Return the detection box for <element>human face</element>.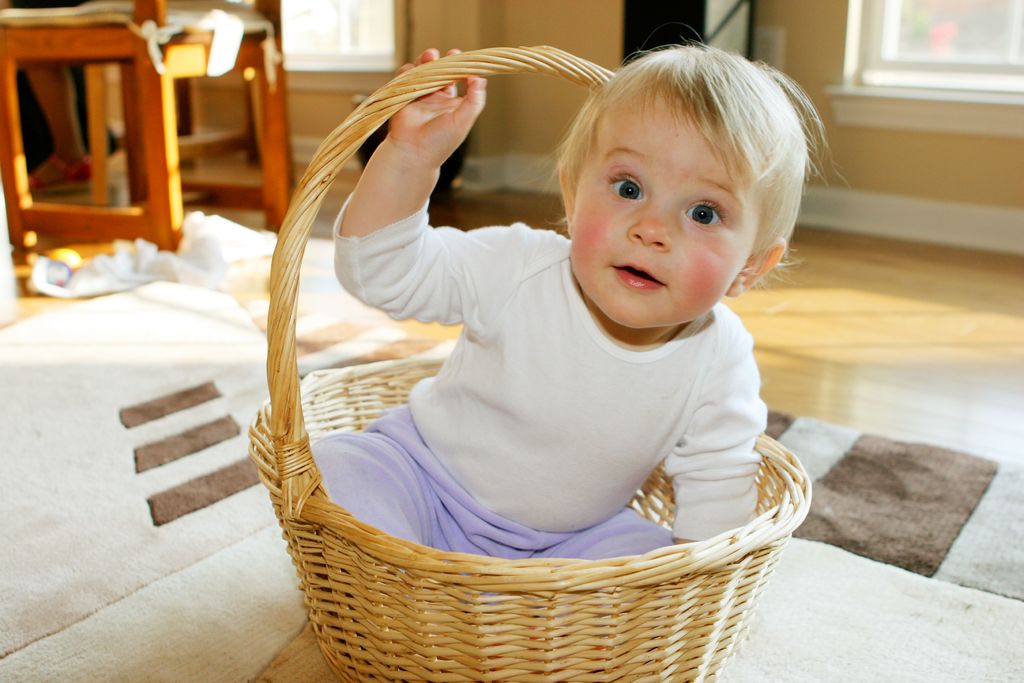
<bbox>570, 86, 764, 329</bbox>.
